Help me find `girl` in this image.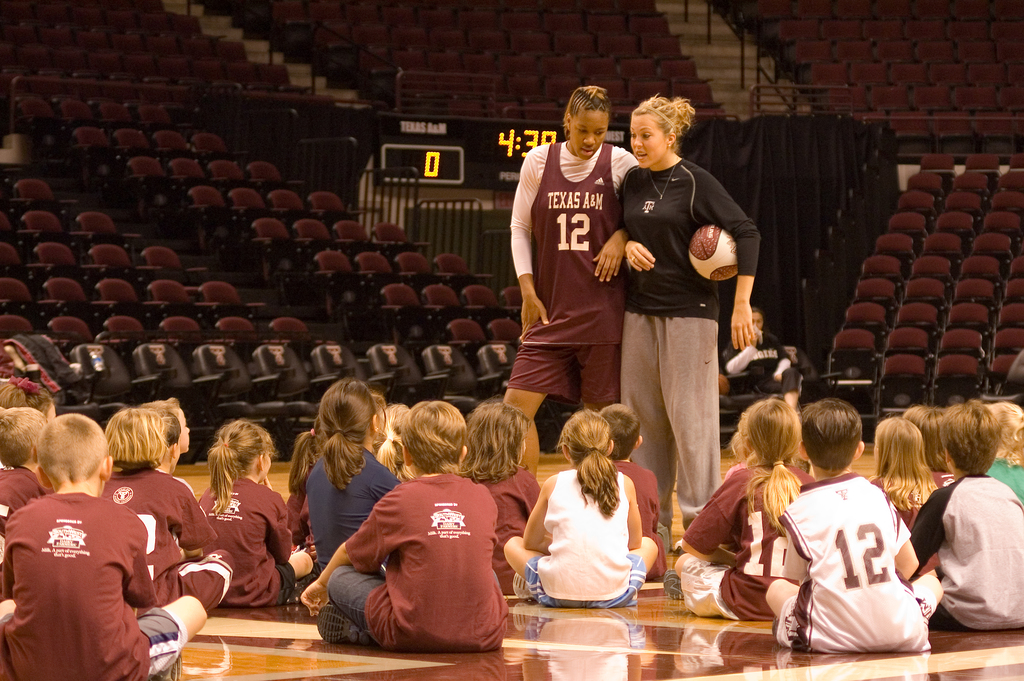
Found it: {"left": 863, "top": 412, "right": 941, "bottom": 583}.
